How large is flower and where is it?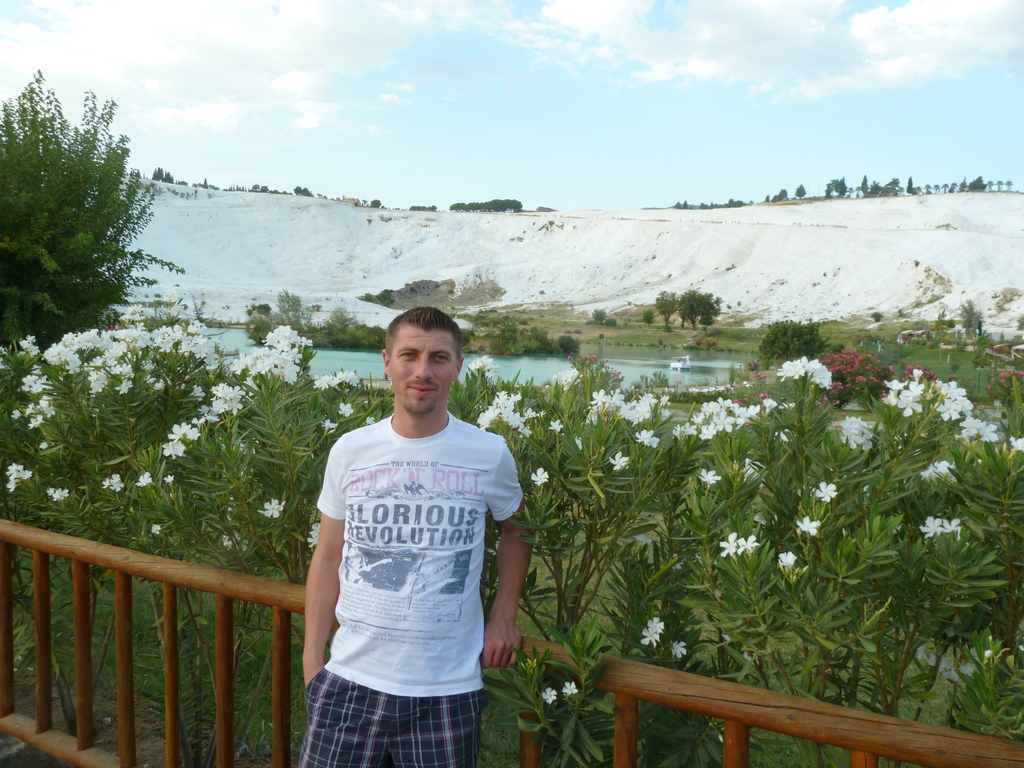
Bounding box: l=776, t=549, r=797, b=567.
